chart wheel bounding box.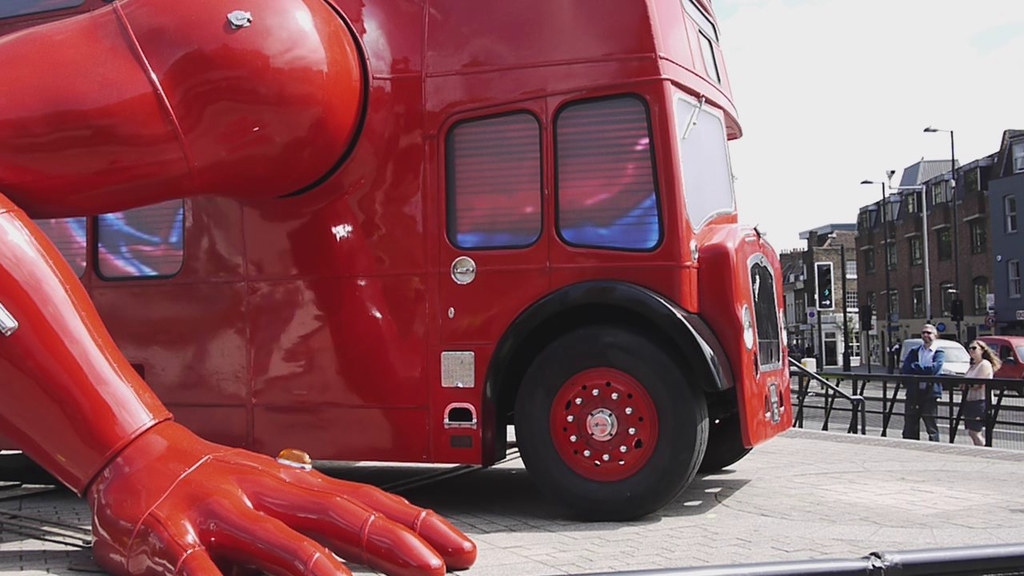
Charted: [x1=508, y1=337, x2=690, y2=496].
